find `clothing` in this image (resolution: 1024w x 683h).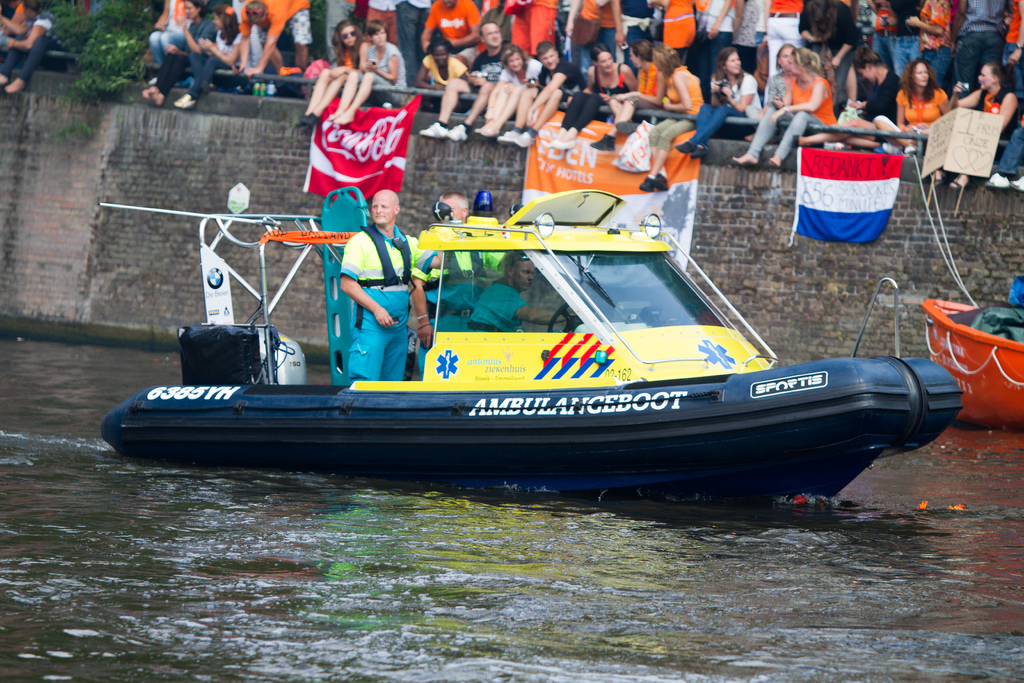
detection(762, 70, 782, 104).
